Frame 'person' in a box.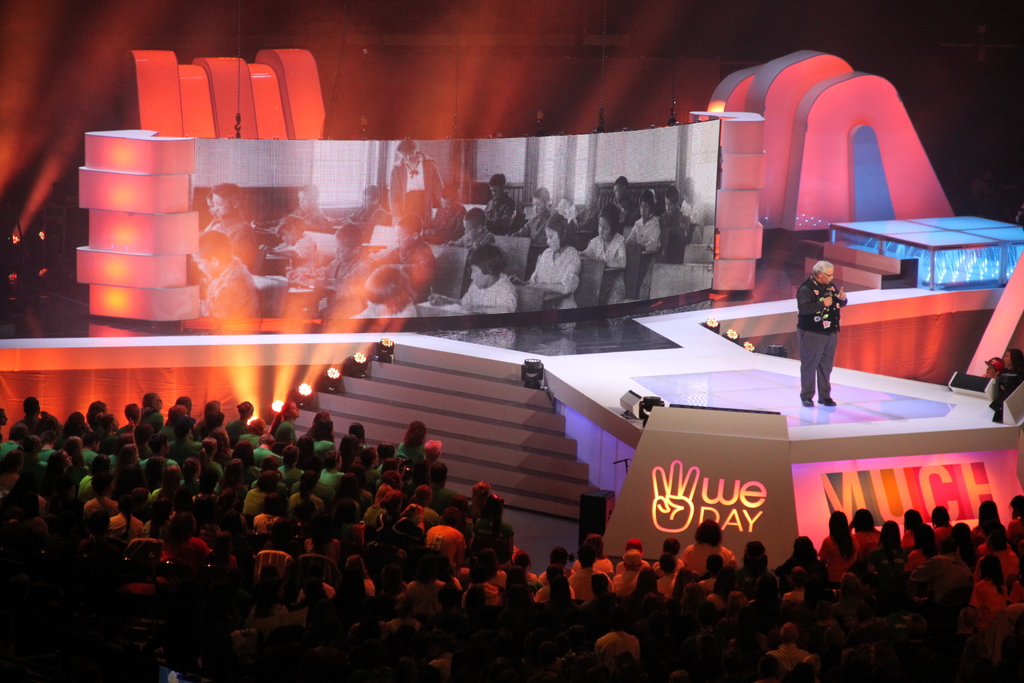
[113, 443, 148, 470].
